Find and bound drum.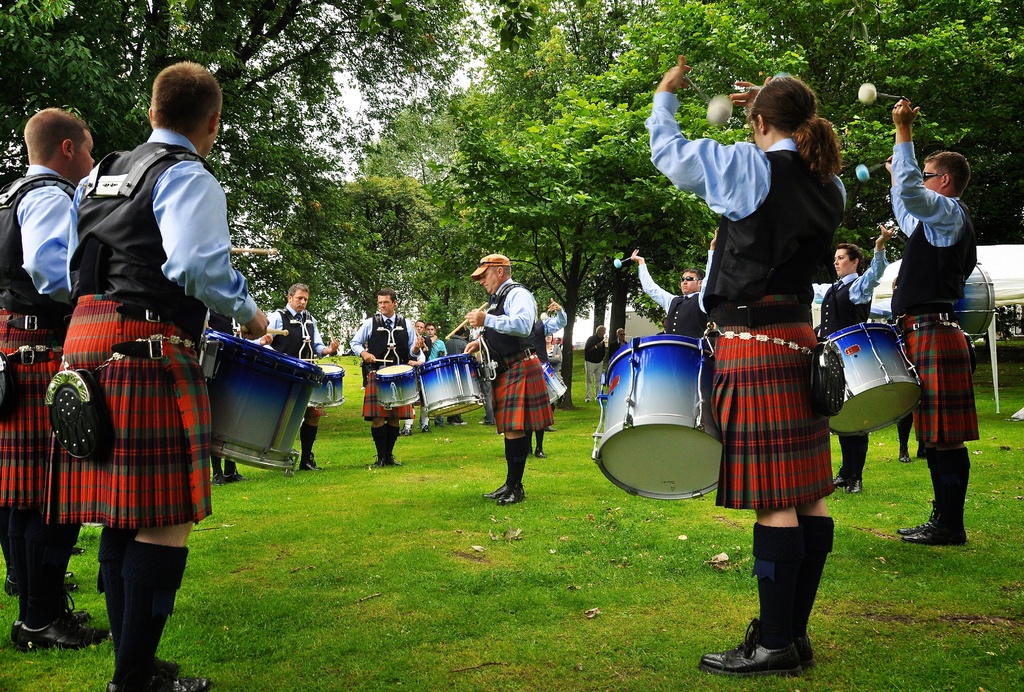
Bound: [420, 356, 483, 419].
